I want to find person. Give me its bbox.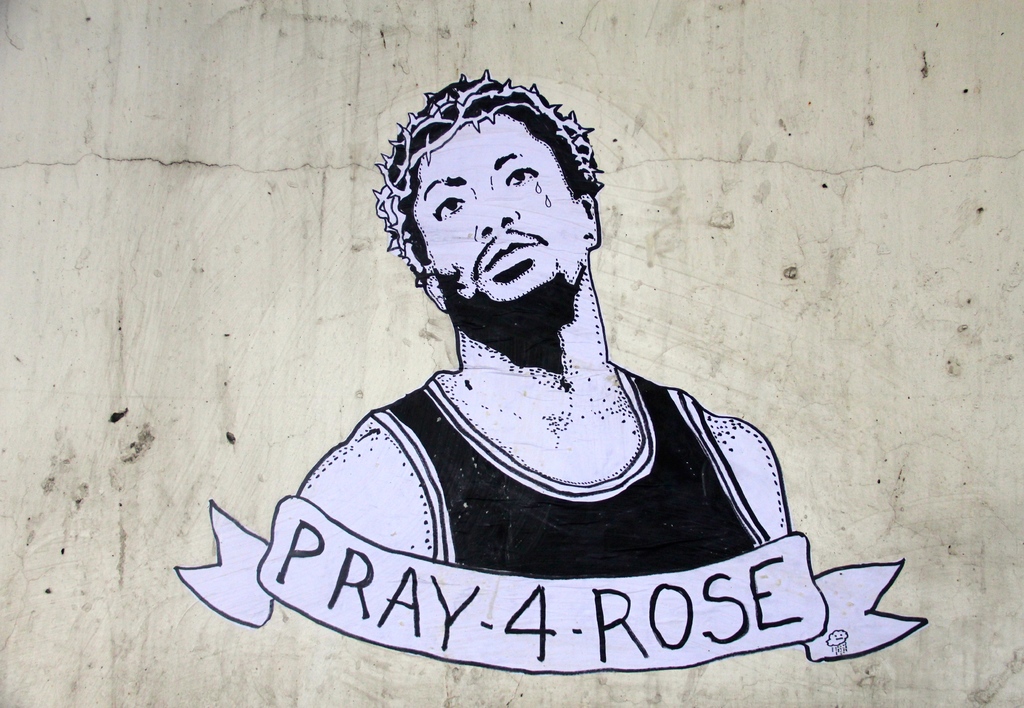
{"x1": 221, "y1": 92, "x2": 874, "y2": 670}.
